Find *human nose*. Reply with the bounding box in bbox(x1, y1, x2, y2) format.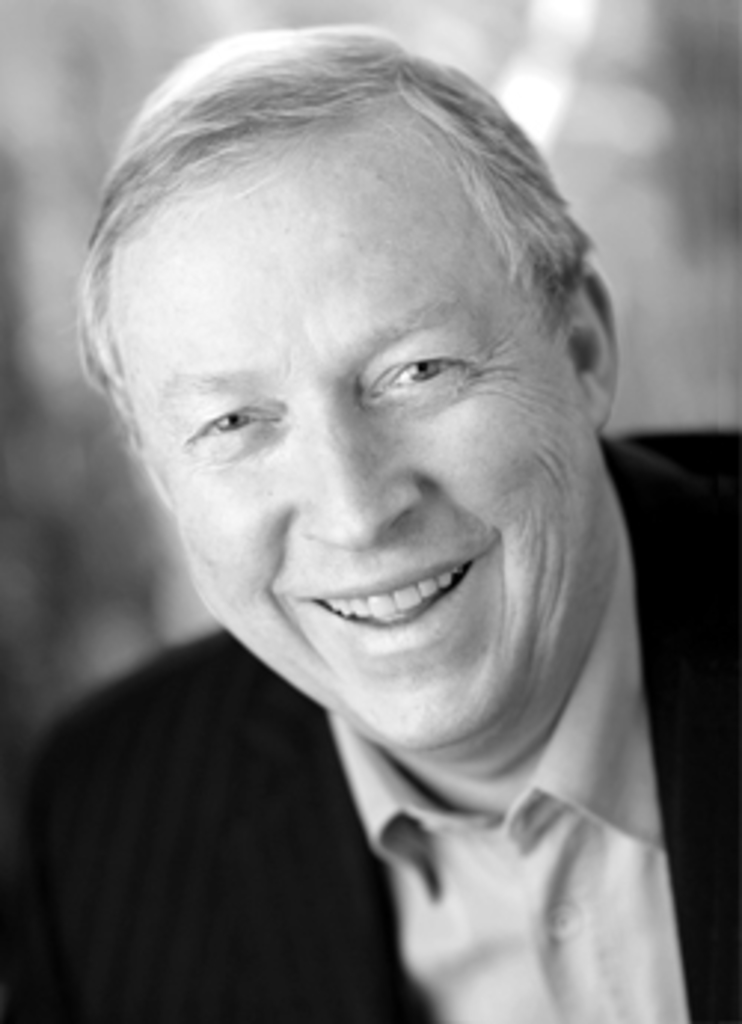
bbox(300, 386, 421, 546).
